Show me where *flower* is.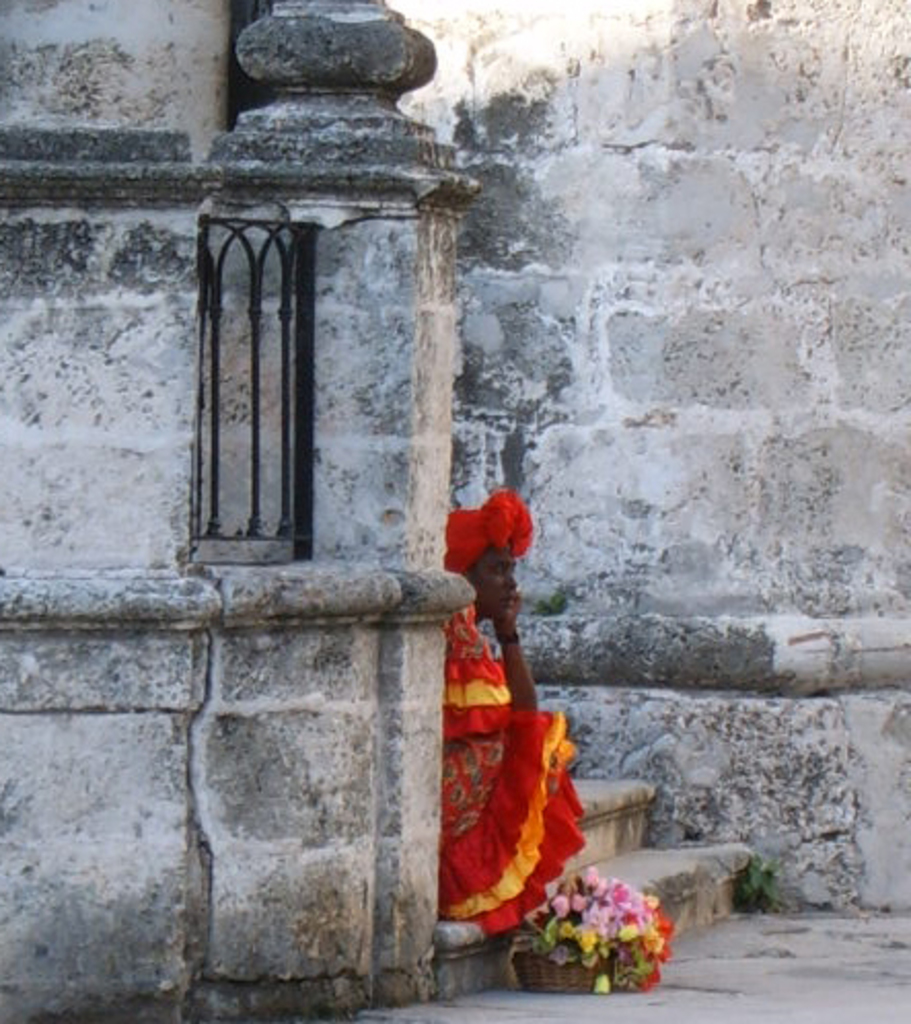
*flower* is at 549:892:570:919.
